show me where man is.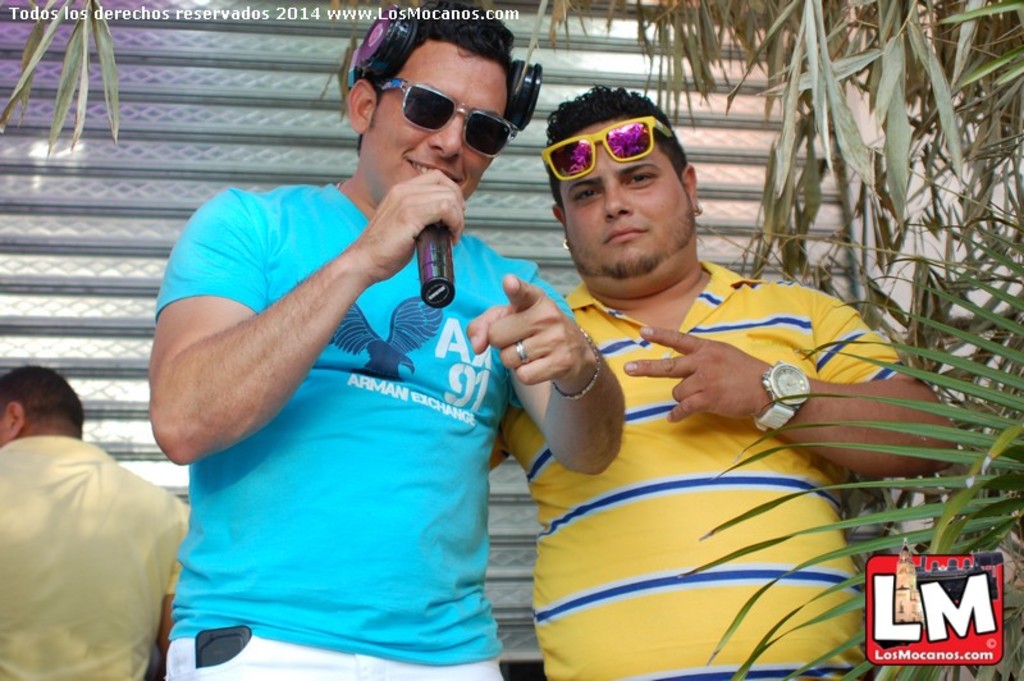
man is at (484, 87, 964, 680).
